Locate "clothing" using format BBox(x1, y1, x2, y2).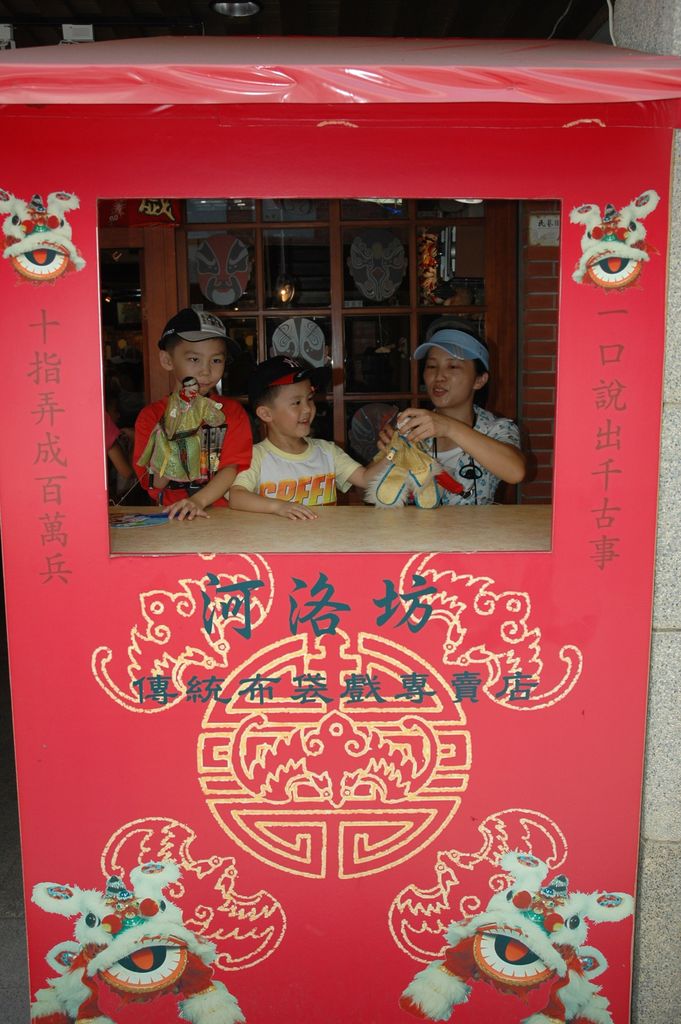
BBox(133, 367, 242, 511).
